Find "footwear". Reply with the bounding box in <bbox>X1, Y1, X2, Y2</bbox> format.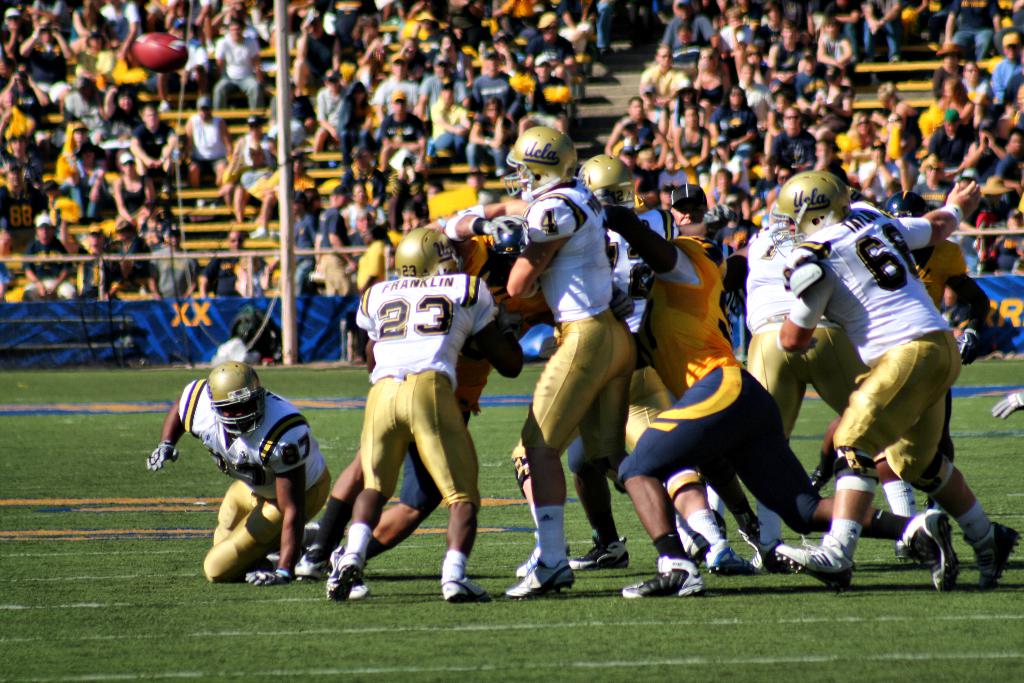
<bbox>571, 540, 631, 570</bbox>.
